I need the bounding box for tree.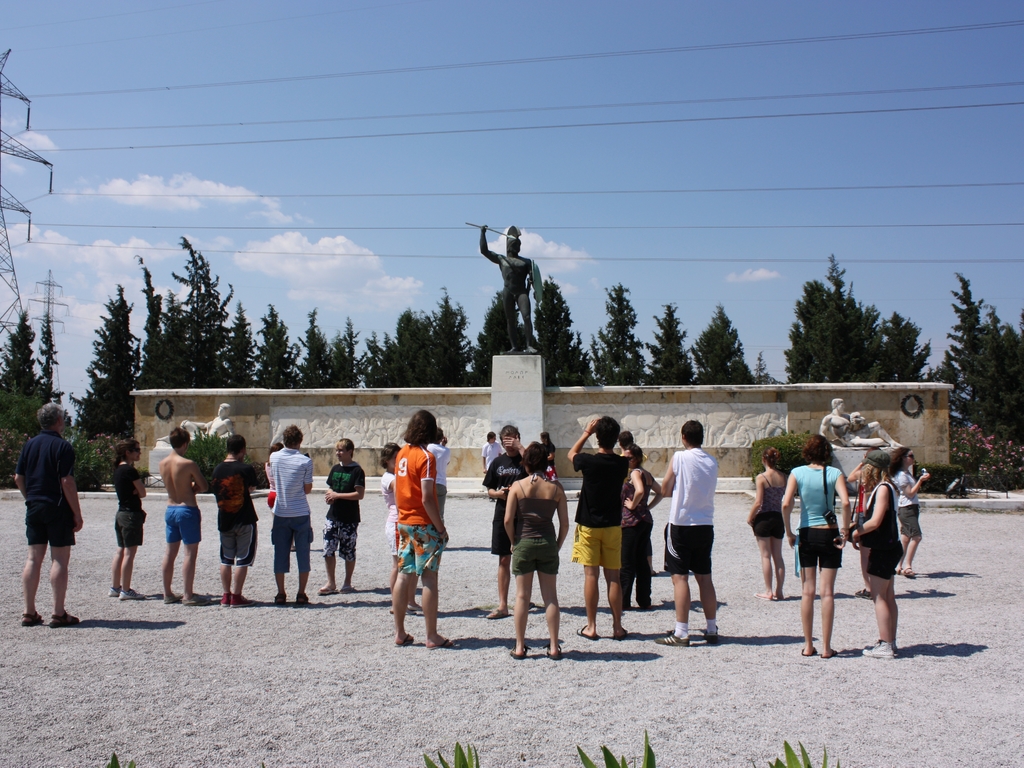
Here it is: 472 292 527 388.
